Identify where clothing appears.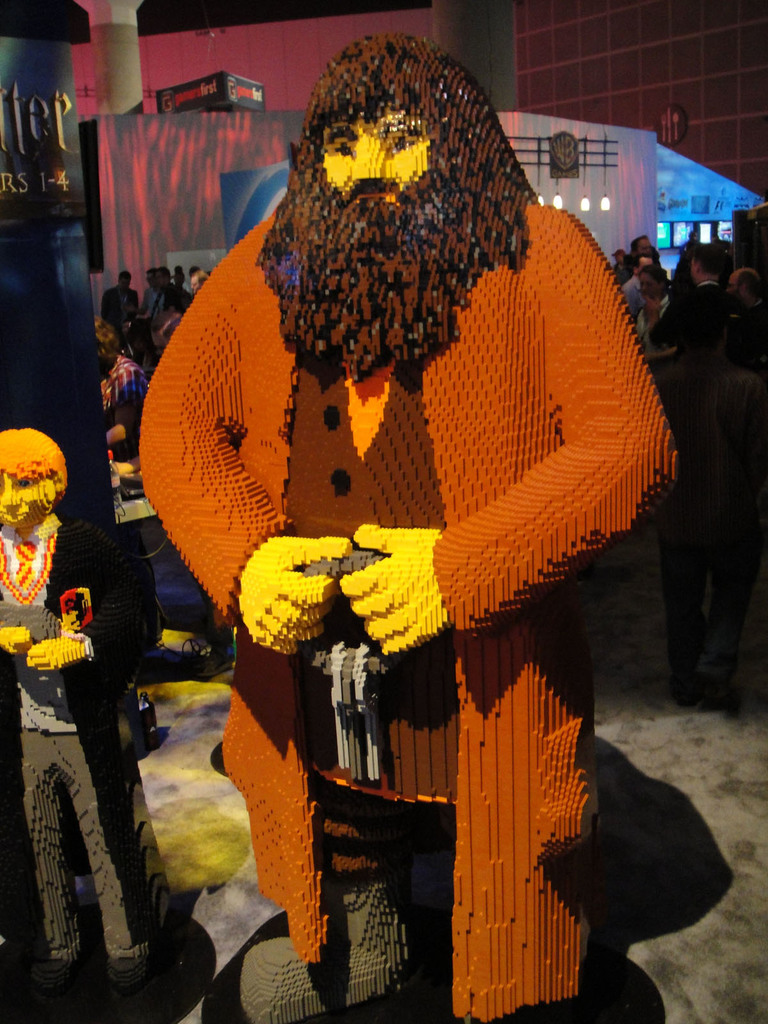
Appears at 0/512/159/963.
